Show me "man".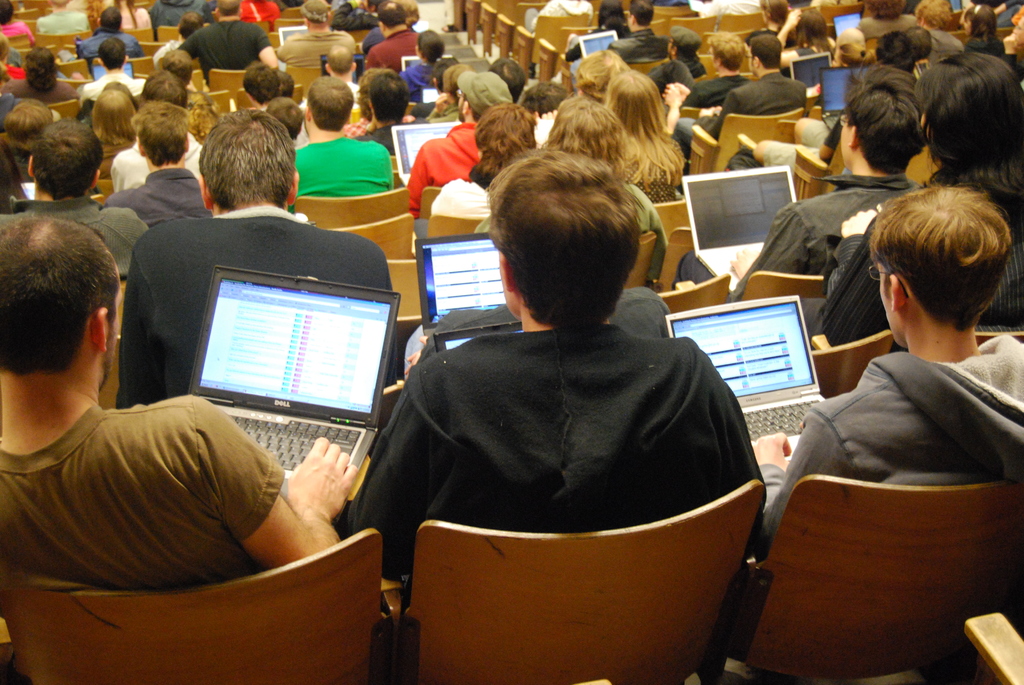
"man" is here: [x1=668, y1=56, x2=919, y2=283].
